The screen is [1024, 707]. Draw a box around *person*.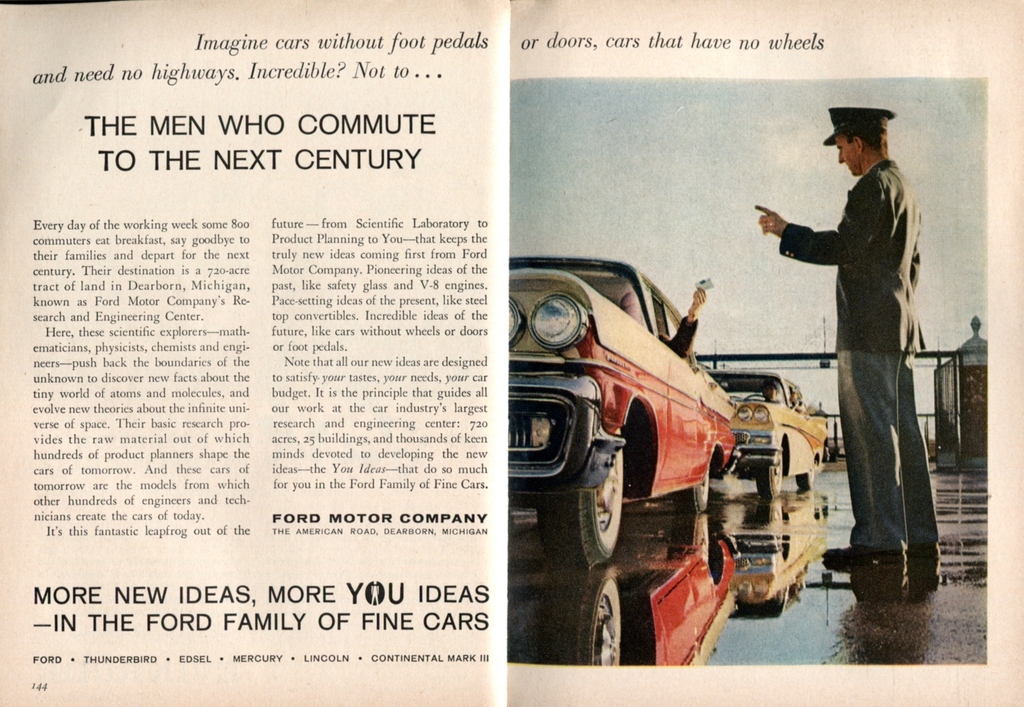
[657, 285, 705, 361].
